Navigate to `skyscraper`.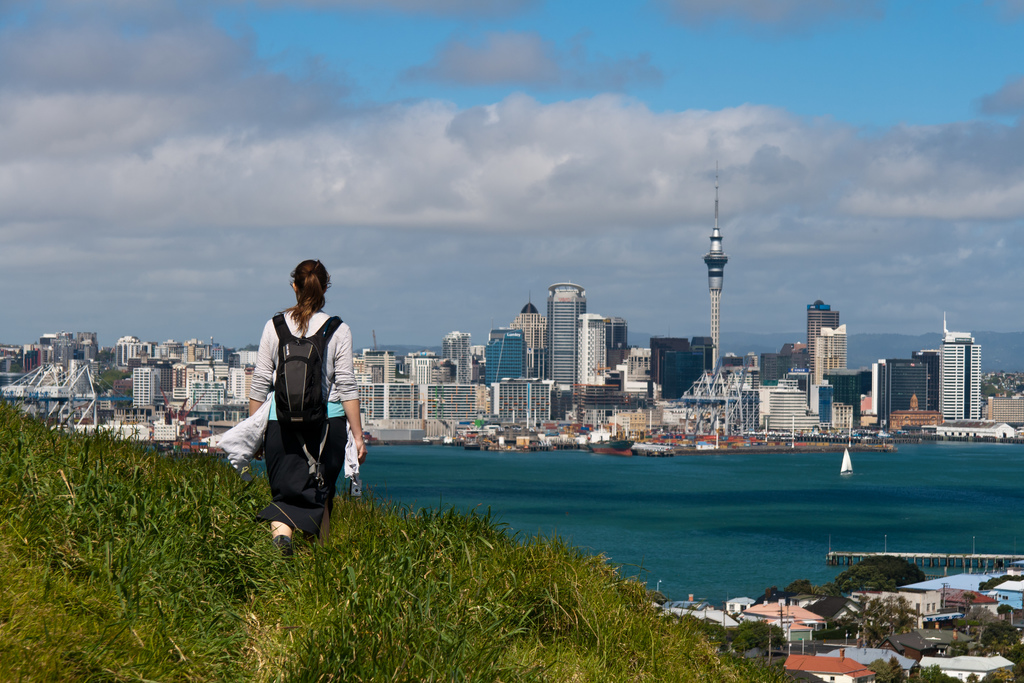
Navigation target: (605,313,632,365).
